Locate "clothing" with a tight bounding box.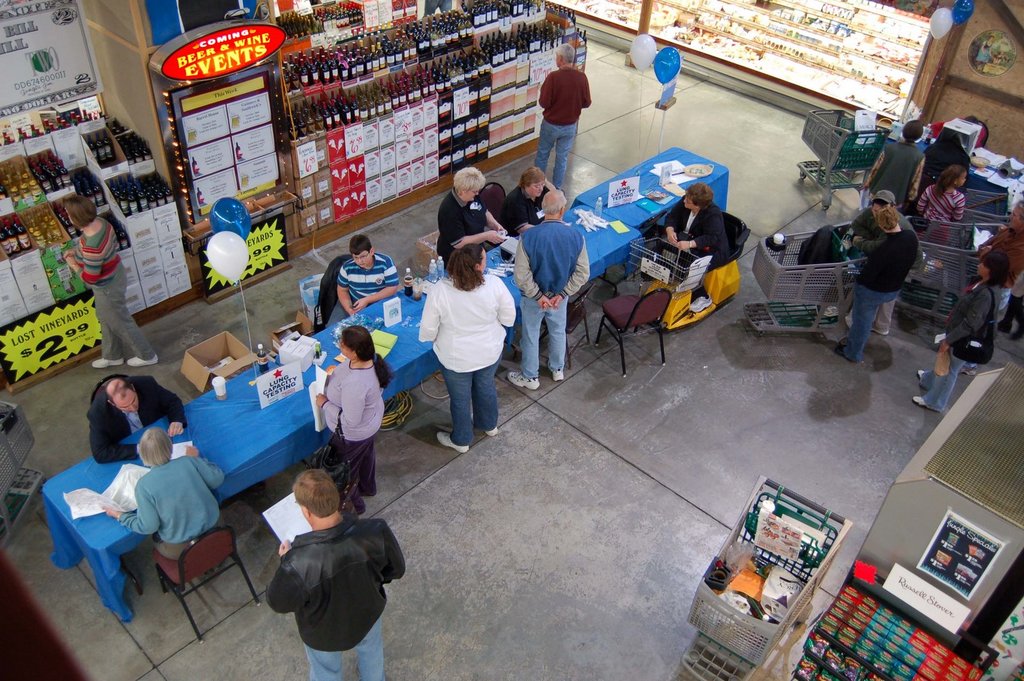
left=314, top=345, right=388, bottom=507.
